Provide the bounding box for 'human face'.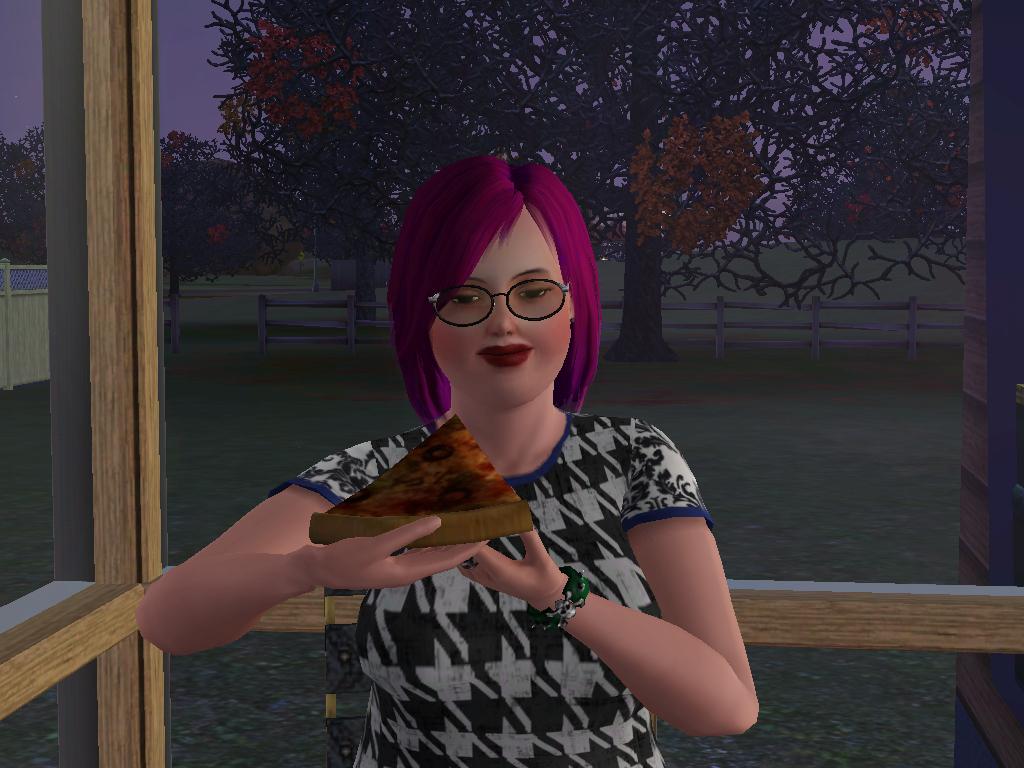
{"x1": 432, "y1": 205, "x2": 568, "y2": 412}.
